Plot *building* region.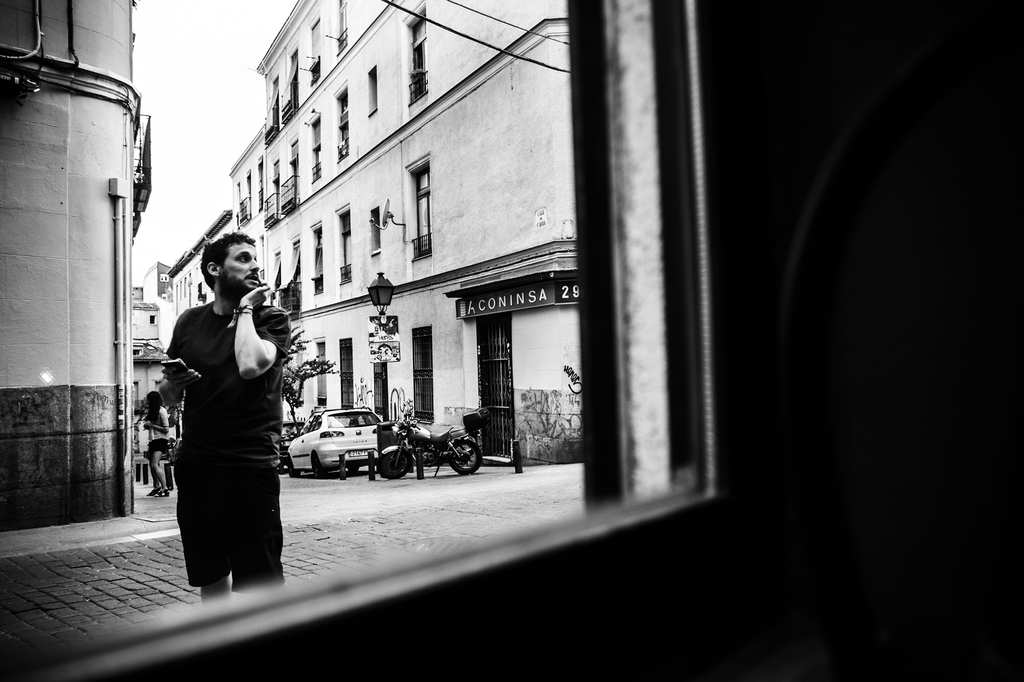
Plotted at x1=228, y1=0, x2=576, y2=463.
